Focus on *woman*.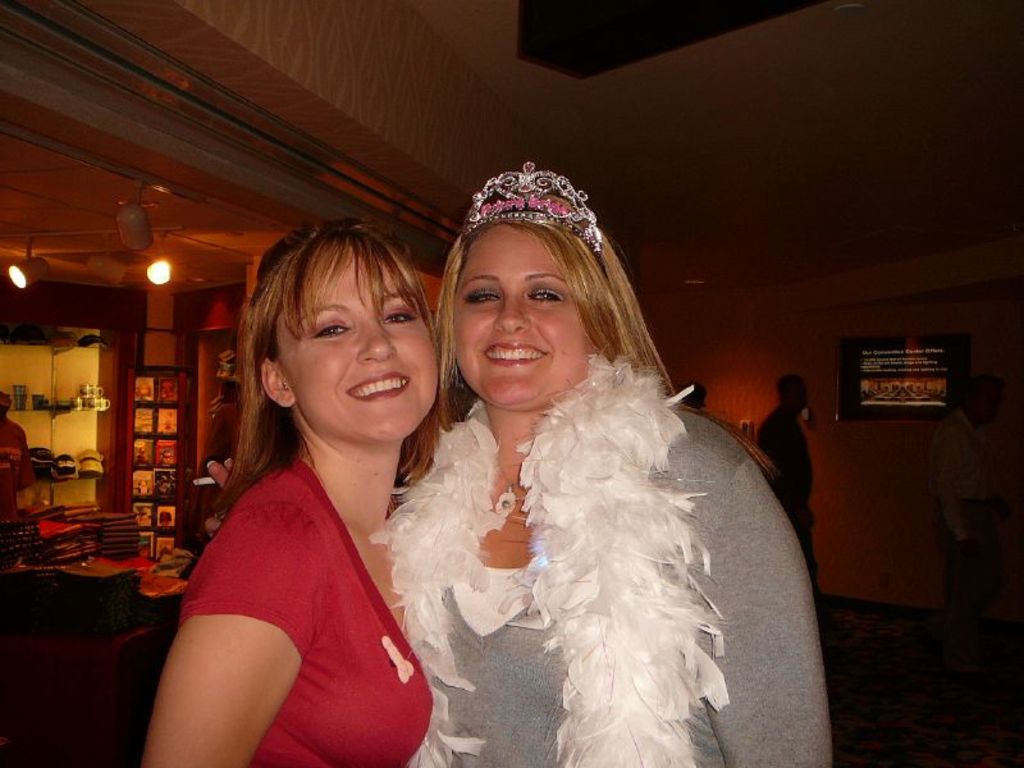
Focused at (140,216,448,767).
